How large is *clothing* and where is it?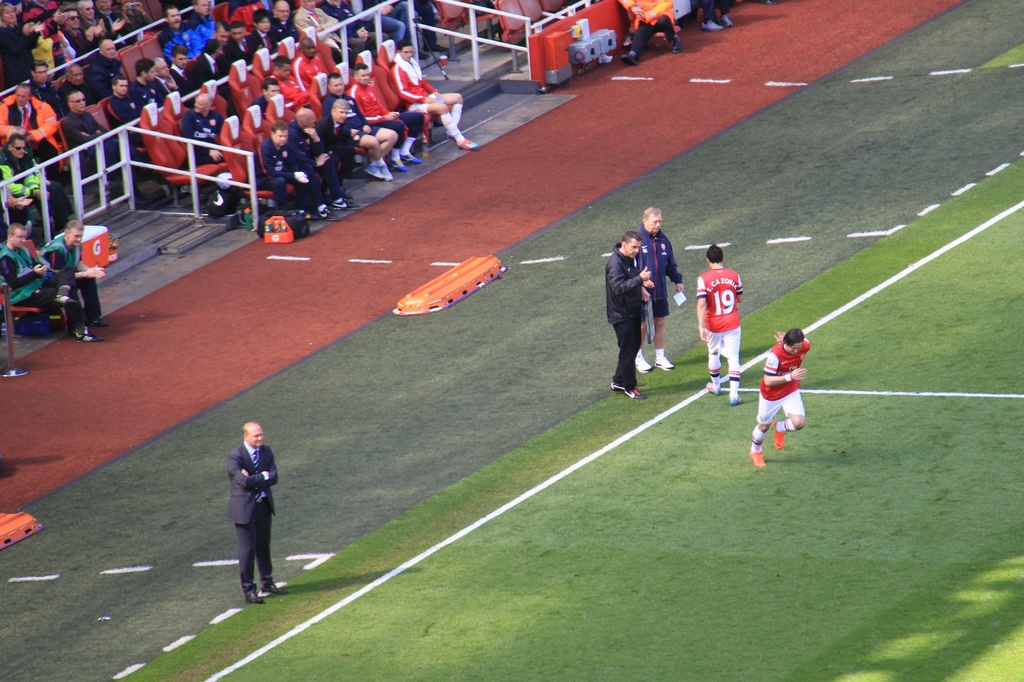
Bounding box: <bbox>115, 95, 146, 163</bbox>.
